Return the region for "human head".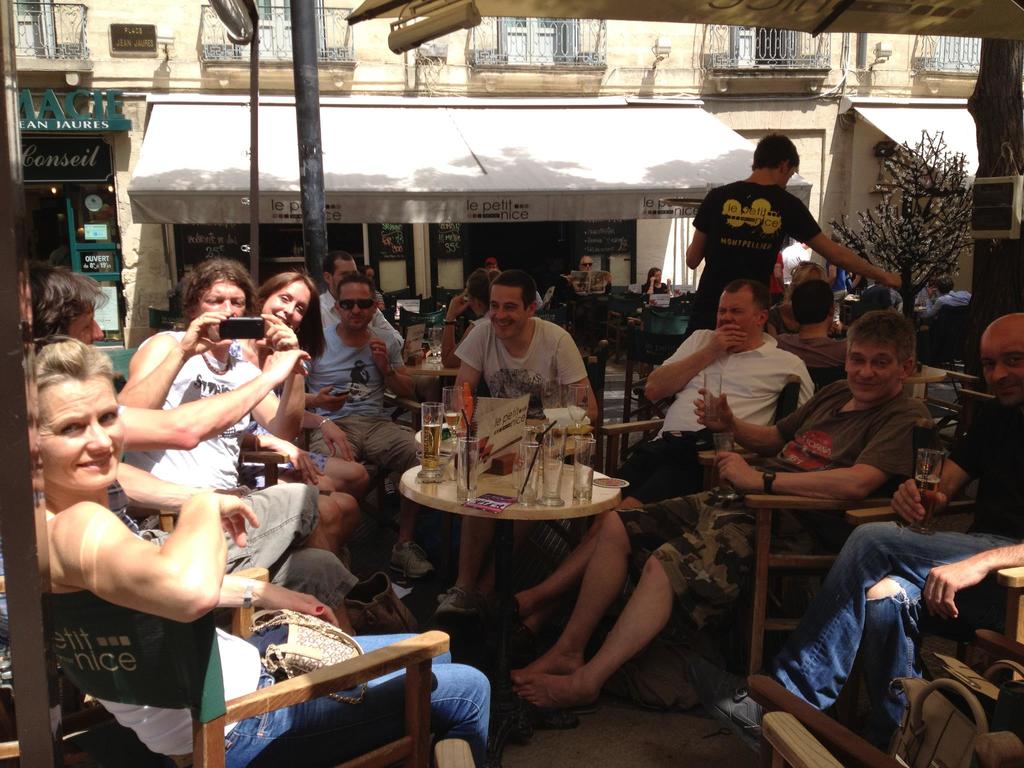
locate(845, 309, 932, 394).
